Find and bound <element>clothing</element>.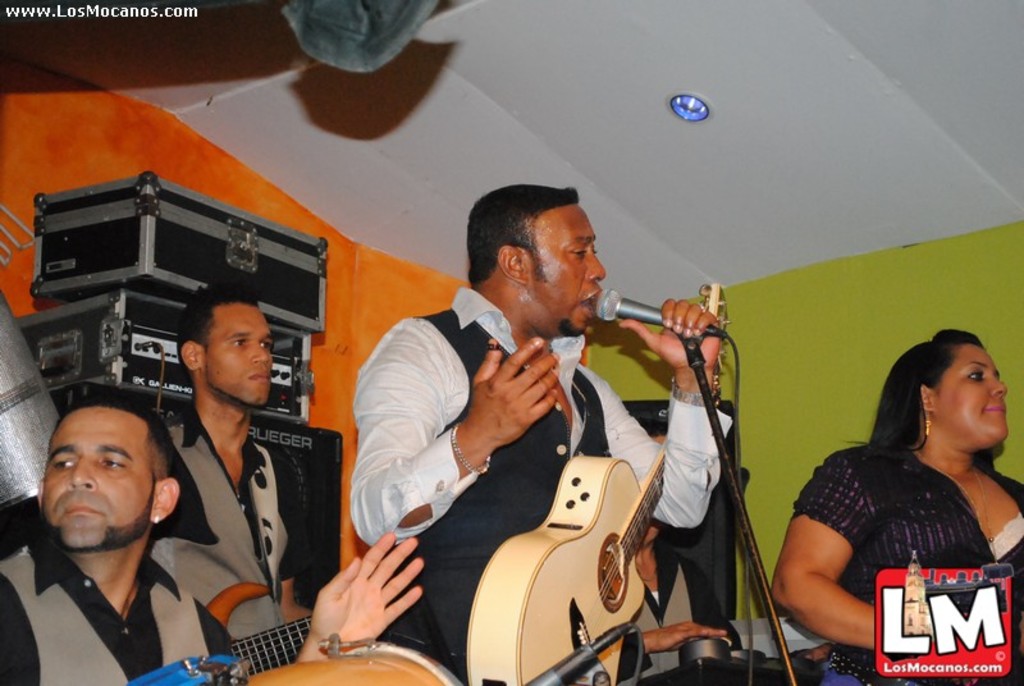
Bound: crop(0, 534, 232, 685).
